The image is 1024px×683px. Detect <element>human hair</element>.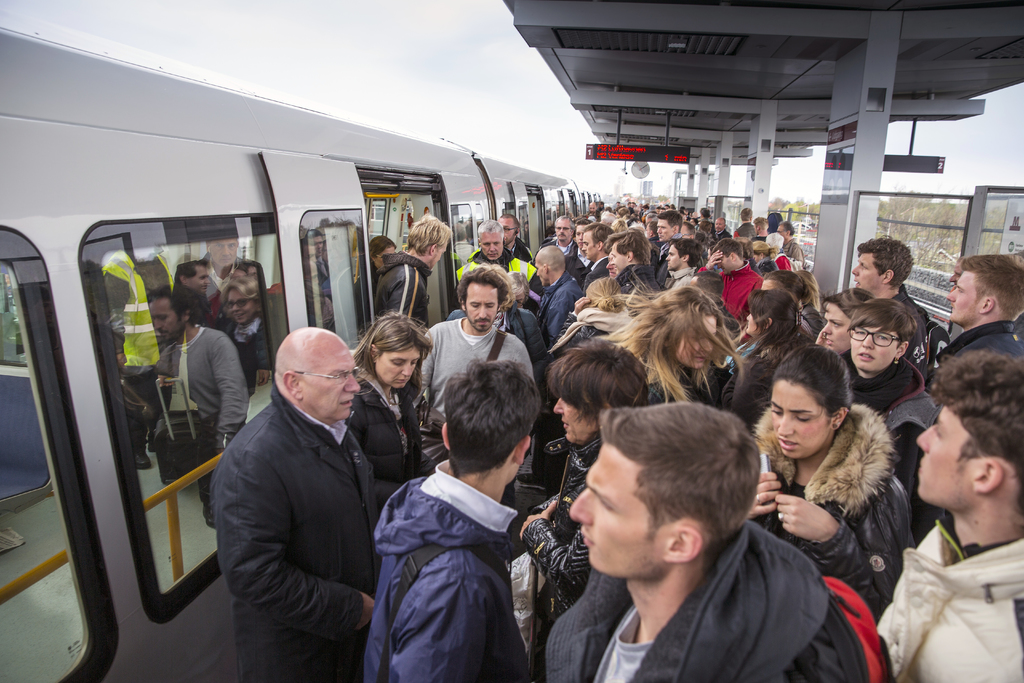
Detection: box(595, 411, 776, 598).
